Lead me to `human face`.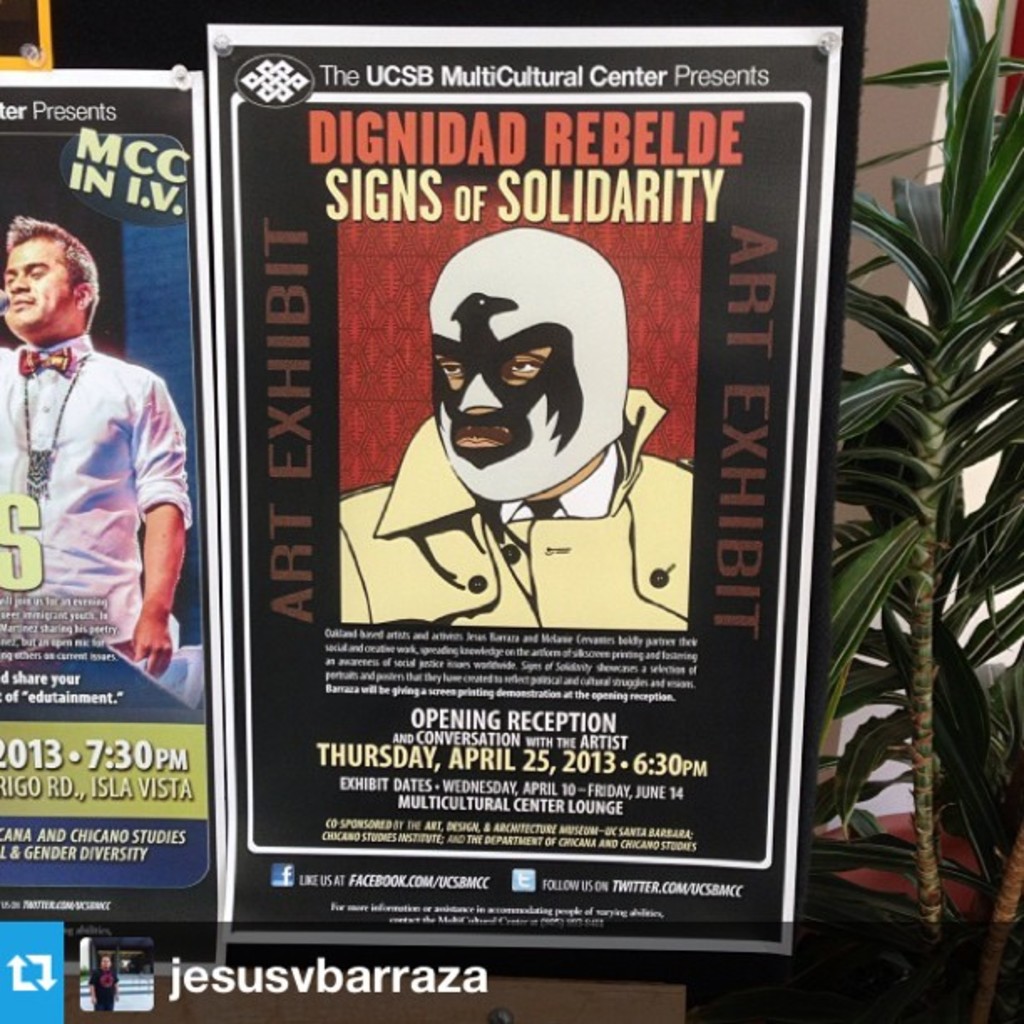
Lead to box=[2, 246, 72, 331].
